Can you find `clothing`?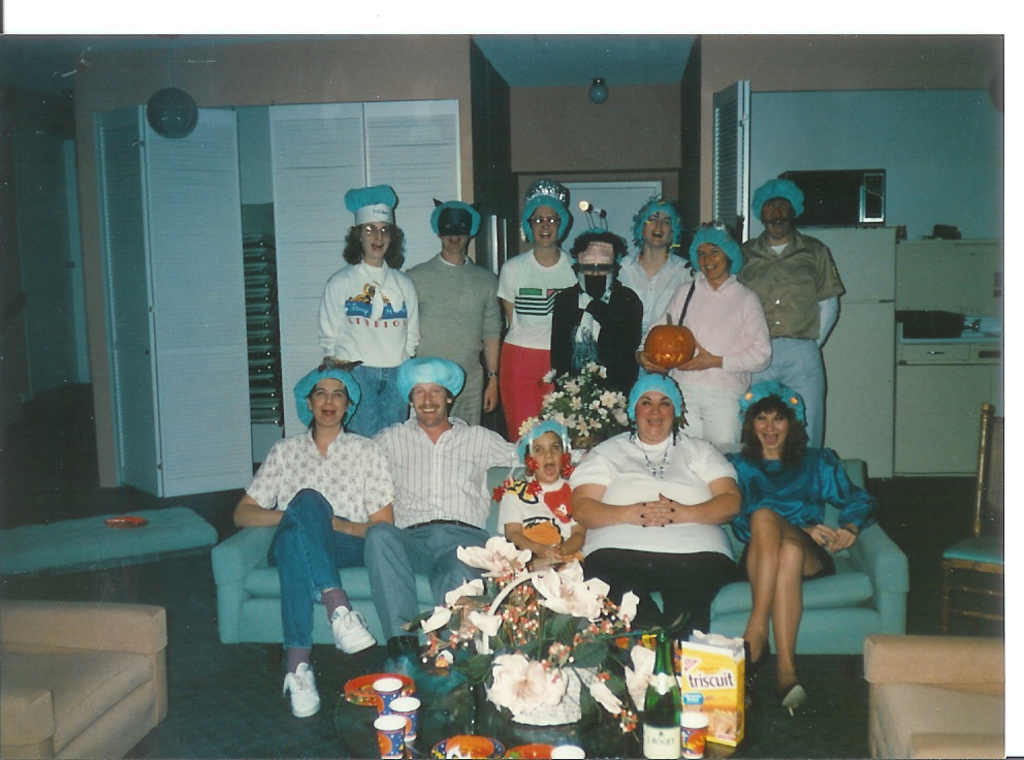
Yes, bounding box: Rect(398, 254, 498, 374).
